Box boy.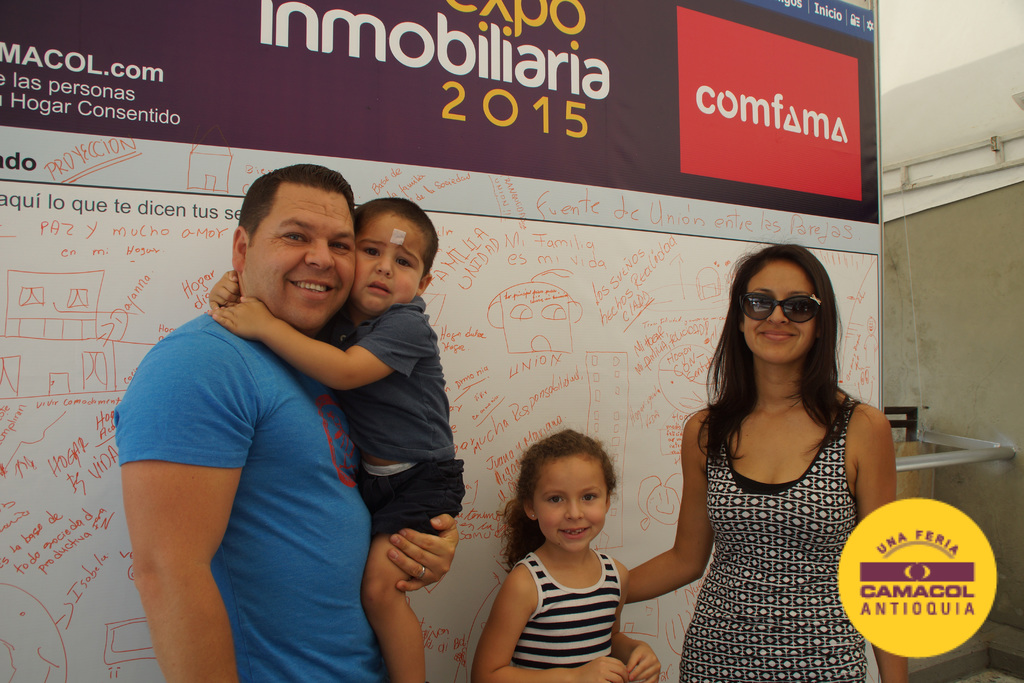
(x1=210, y1=202, x2=464, y2=682).
